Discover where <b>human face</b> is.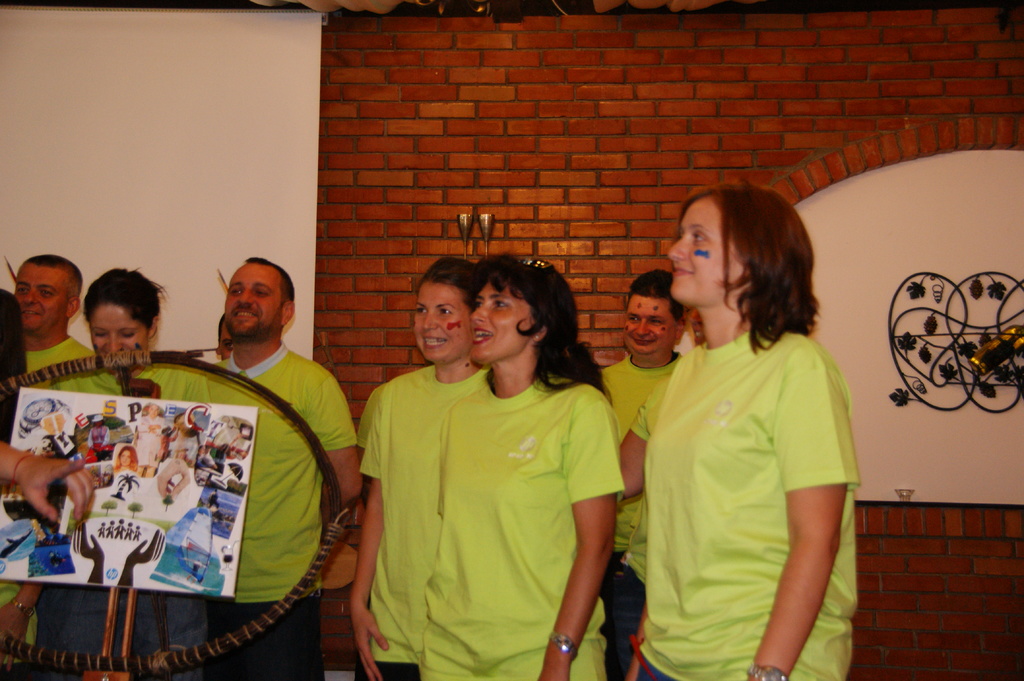
Discovered at box=[226, 257, 284, 343].
